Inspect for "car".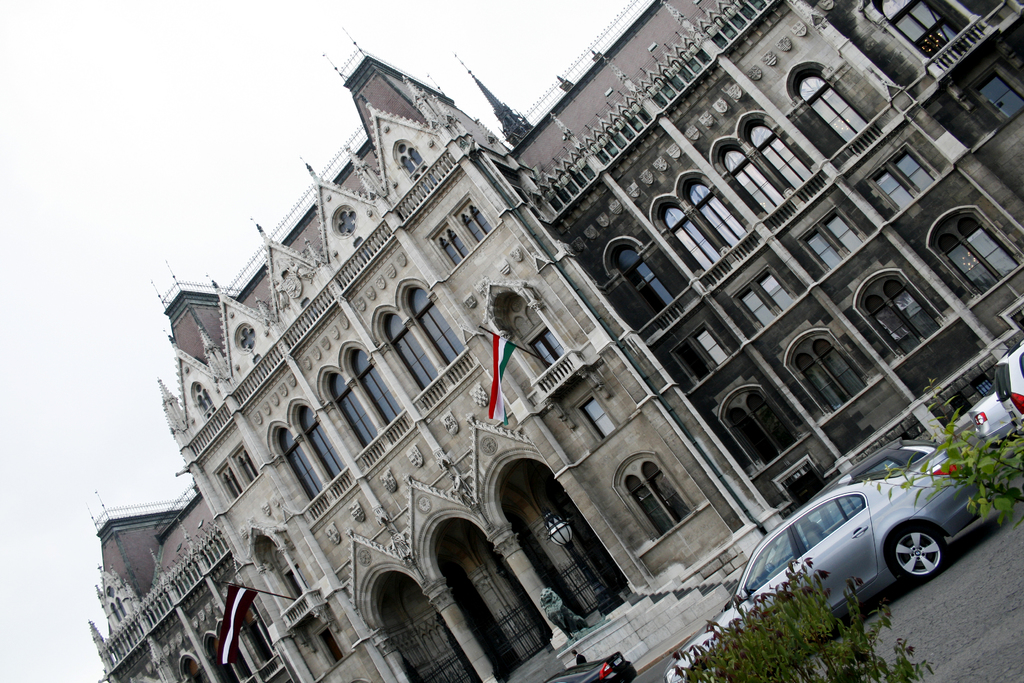
Inspection: <region>541, 652, 637, 682</region>.
